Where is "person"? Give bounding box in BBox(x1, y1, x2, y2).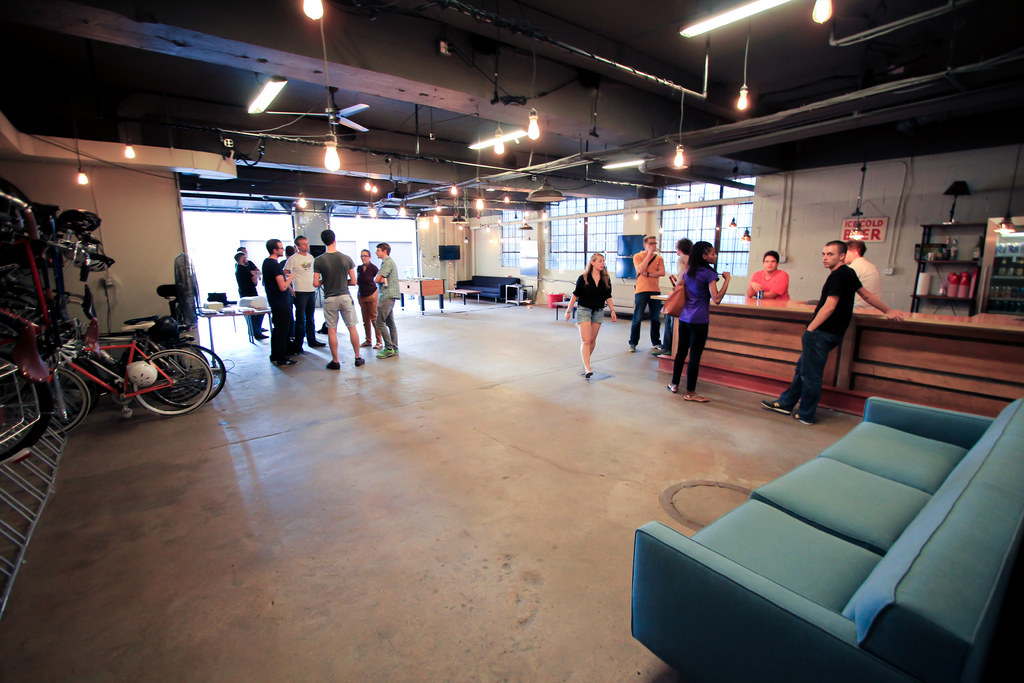
BBox(752, 244, 792, 302).
